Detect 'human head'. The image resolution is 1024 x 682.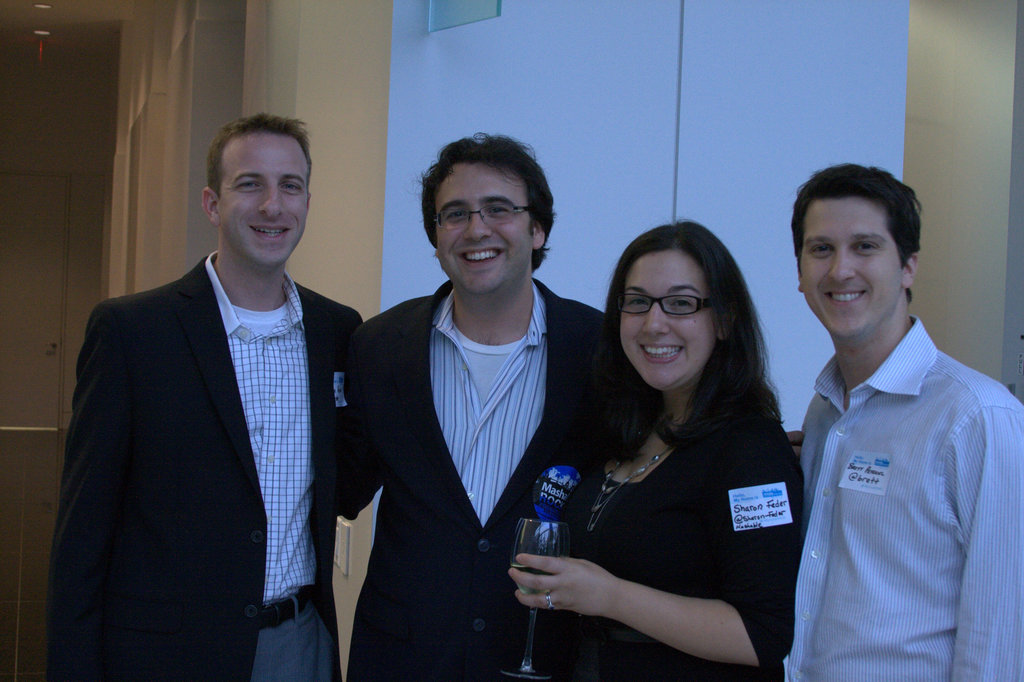
bbox=(602, 237, 756, 365).
